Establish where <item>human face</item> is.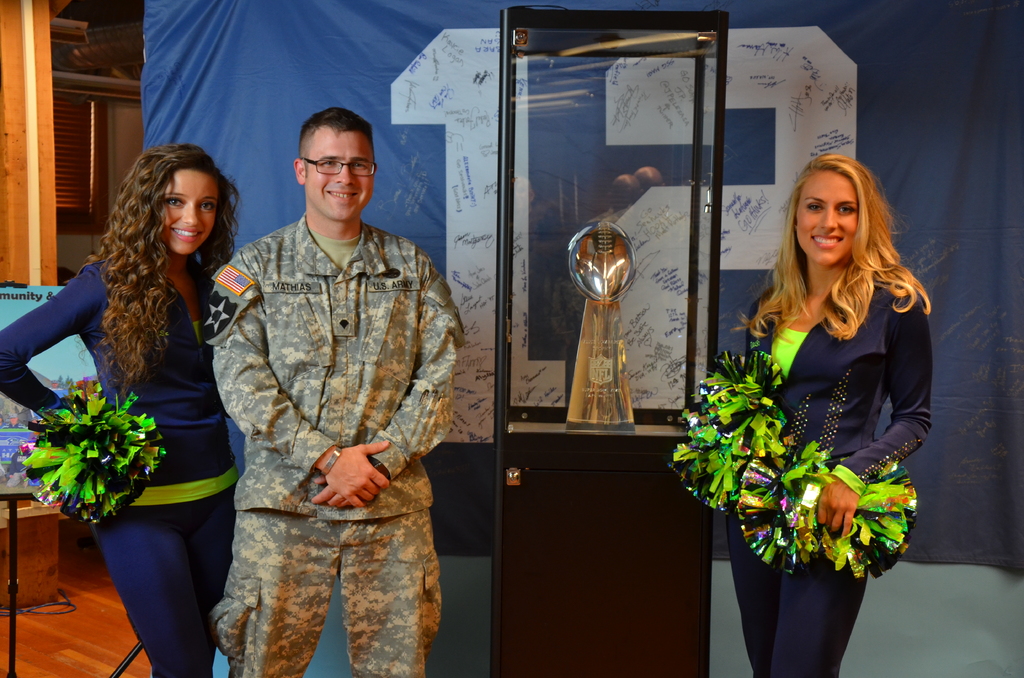
Established at pyautogui.locateOnScreen(797, 174, 861, 264).
